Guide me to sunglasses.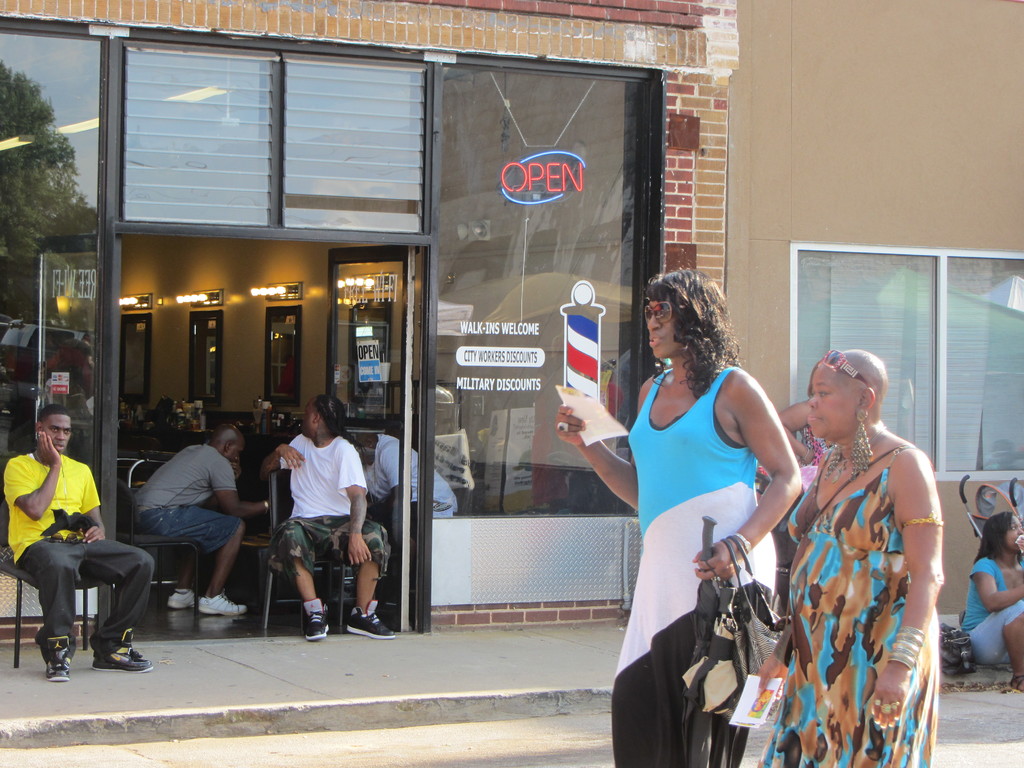
Guidance: x1=821 y1=351 x2=876 y2=392.
